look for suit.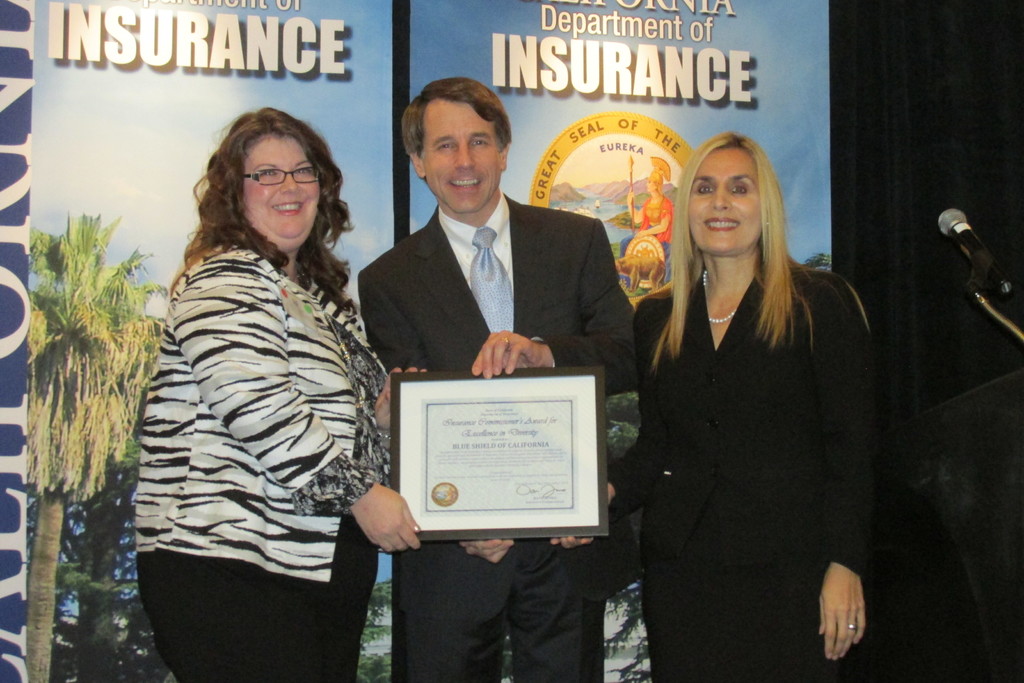
Found: Rect(359, 190, 637, 682).
